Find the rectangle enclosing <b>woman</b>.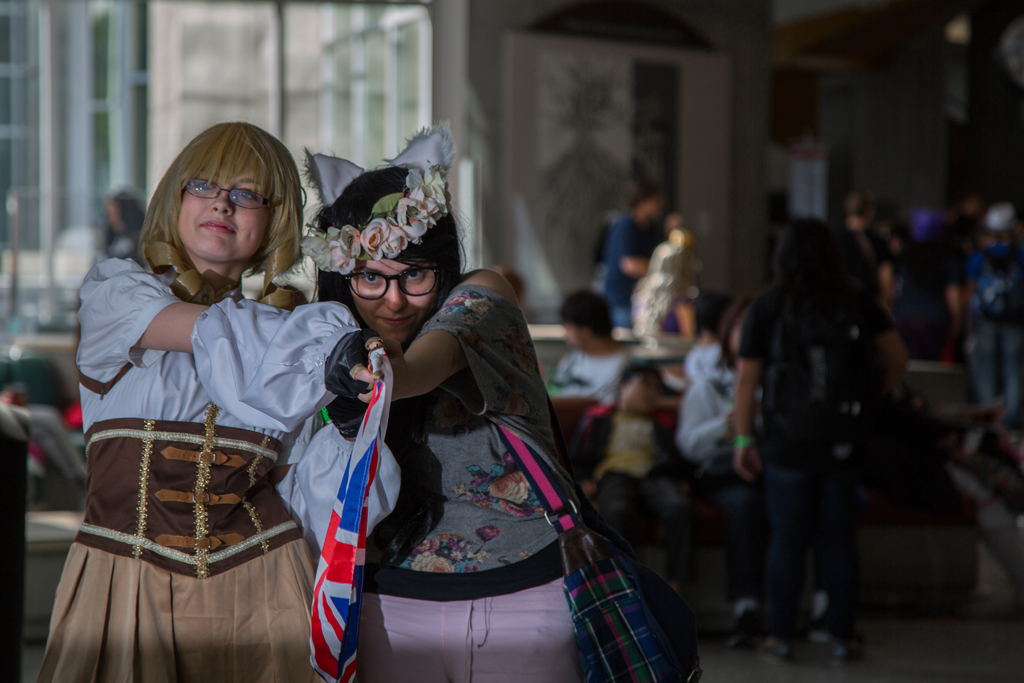
<bbox>291, 183, 672, 660</bbox>.
